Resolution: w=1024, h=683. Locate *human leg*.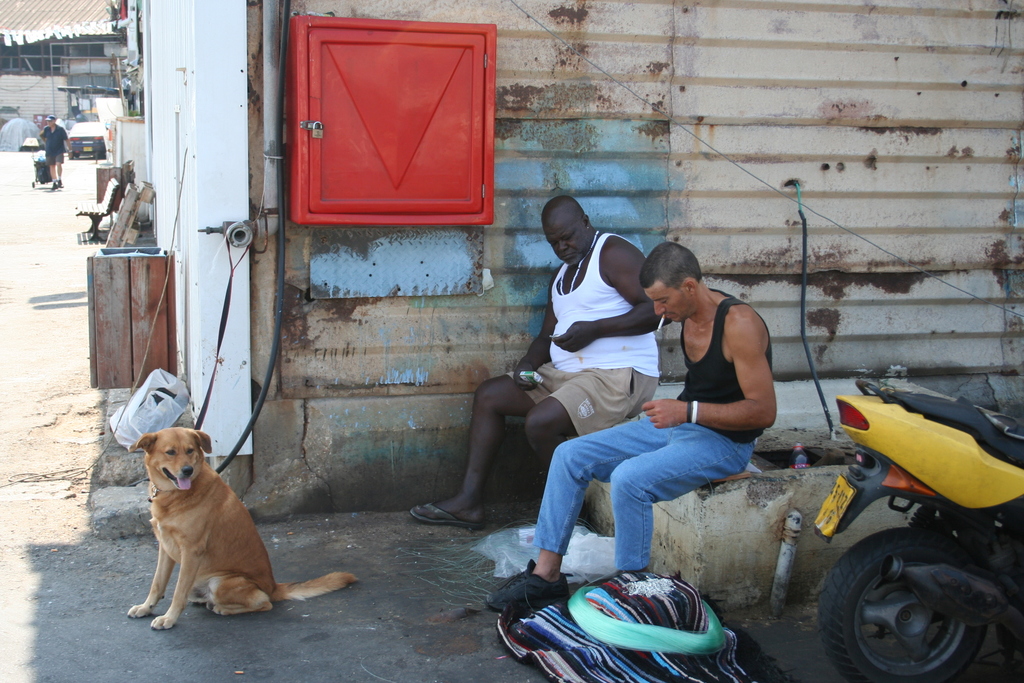
left=520, top=393, right=571, bottom=472.
